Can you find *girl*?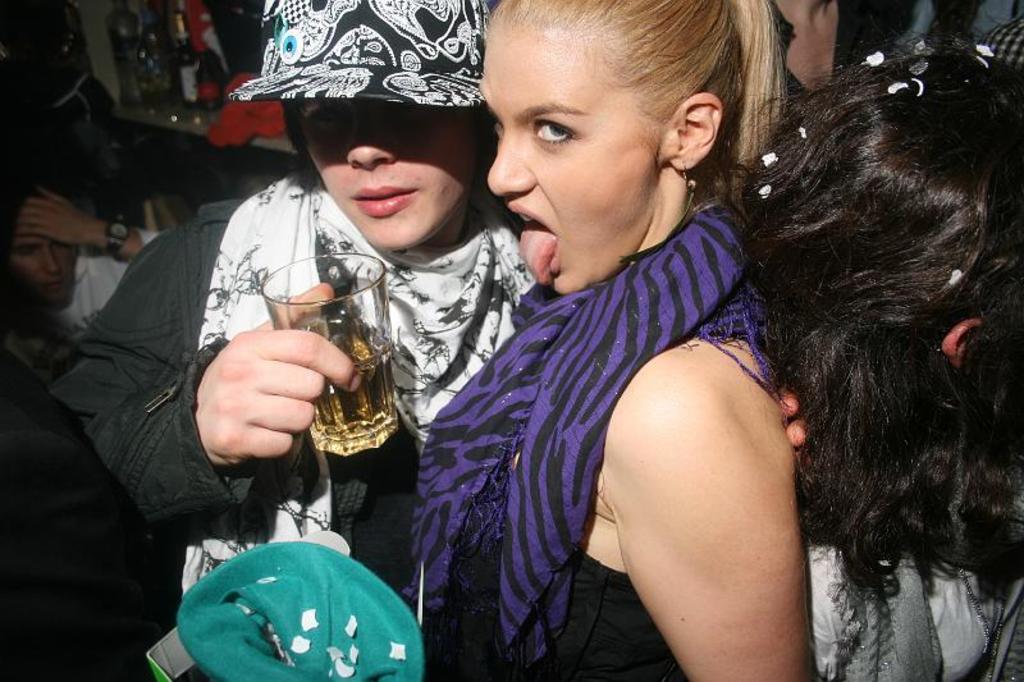
Yes, bounding box: crop(55, 0, 541, 681).
